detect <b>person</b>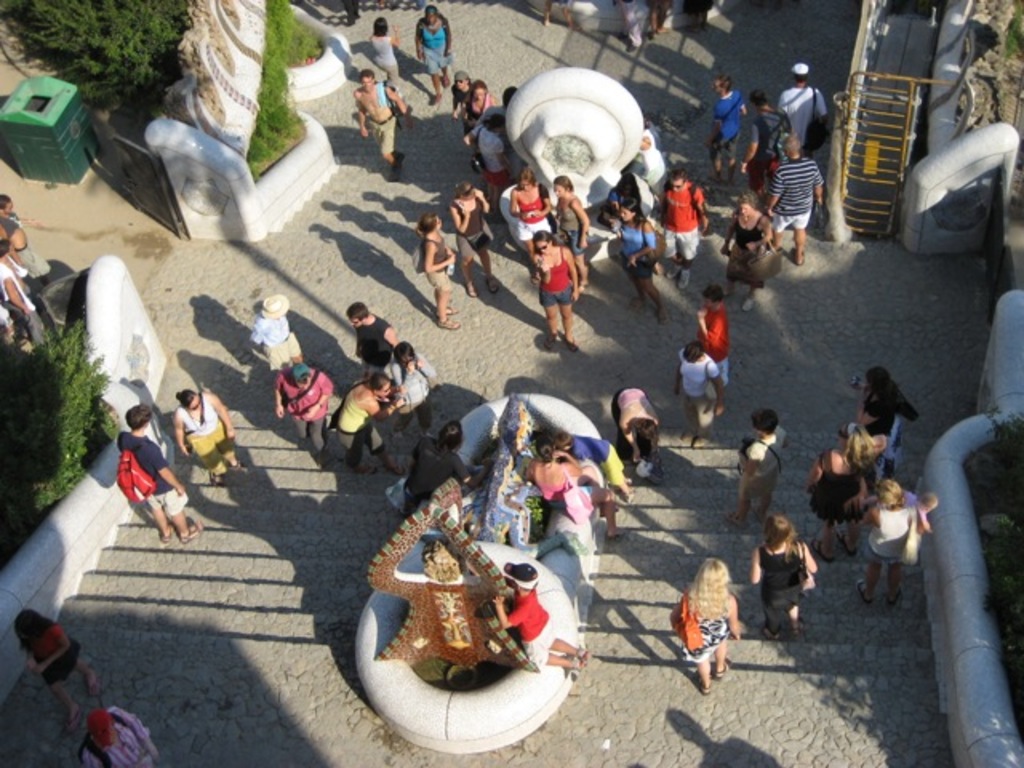
box(246, 291, 301, 370)
